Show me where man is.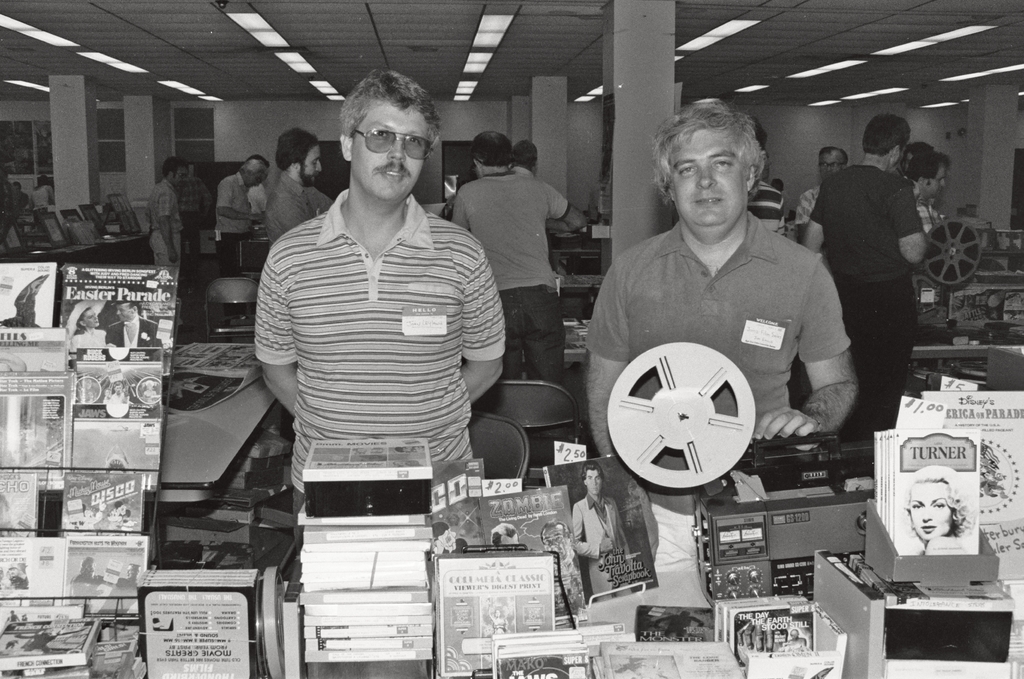
man is at (x1=796, y1=148, x2=849, y2=242).
